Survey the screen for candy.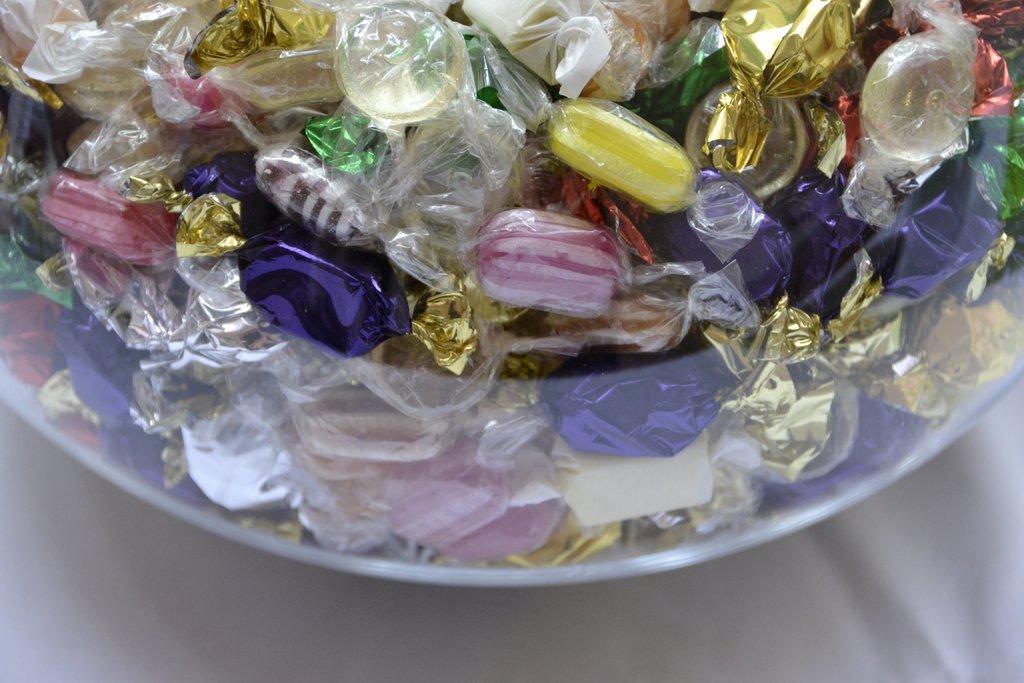
Survey found: region(88, 29, 1023, 572).
